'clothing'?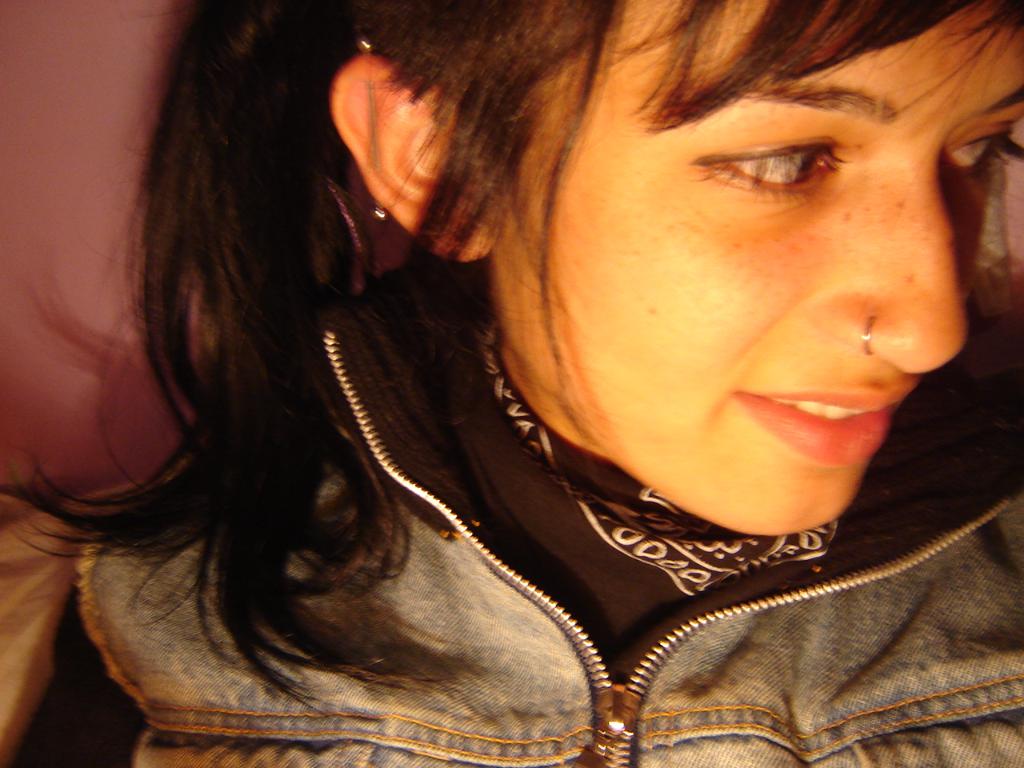
50, 174, 1023, 767
